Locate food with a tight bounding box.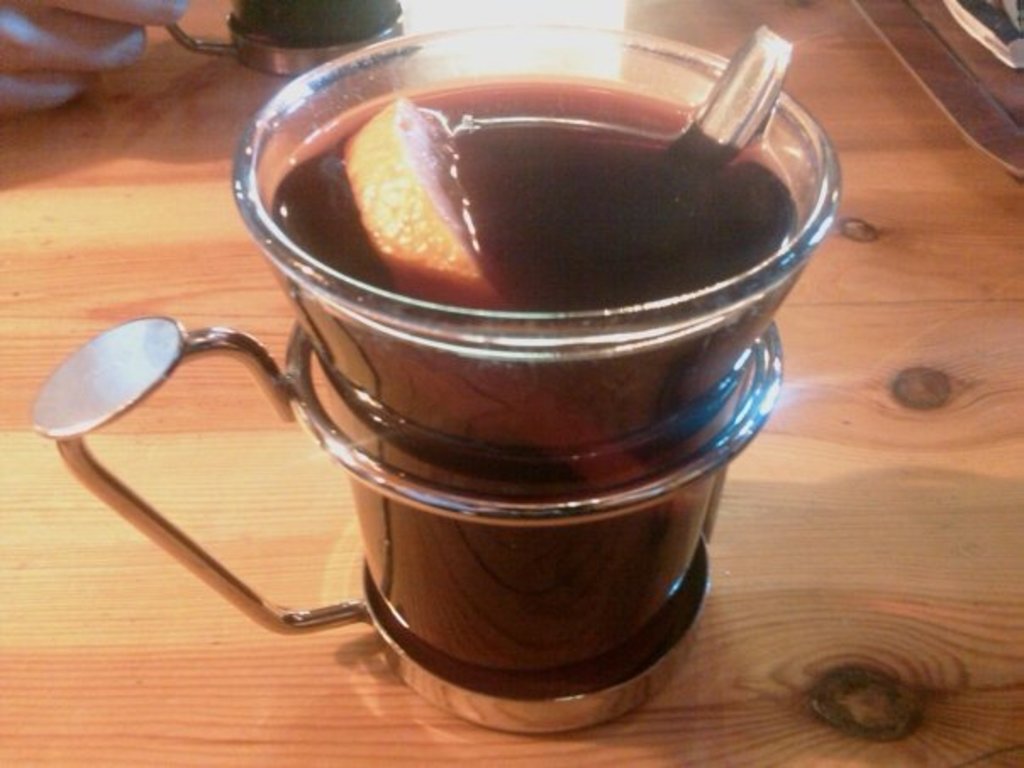
detection(336, 97, 514, 312).
